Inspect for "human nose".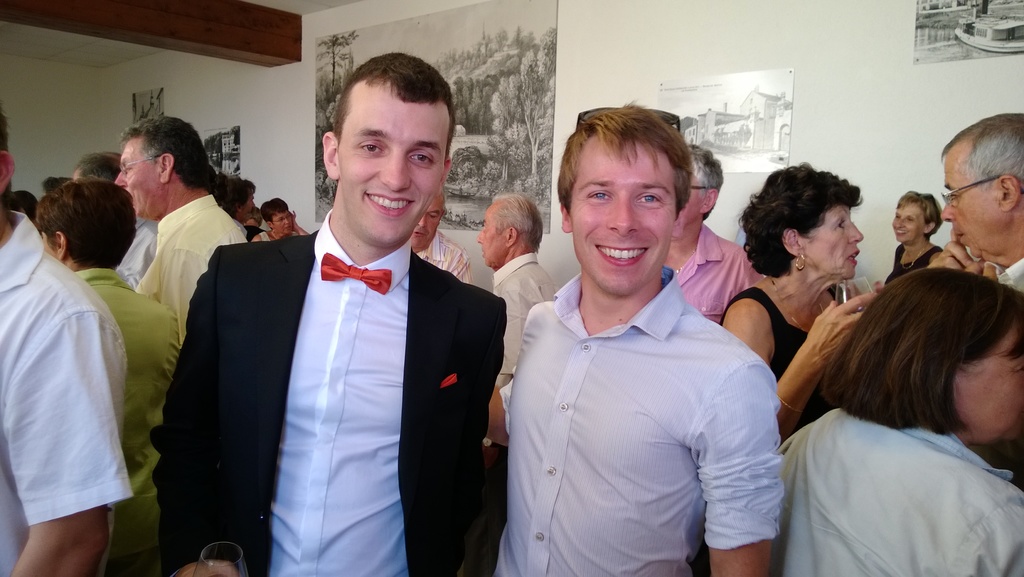
Inspection: region(475, 229, 483, 242).
